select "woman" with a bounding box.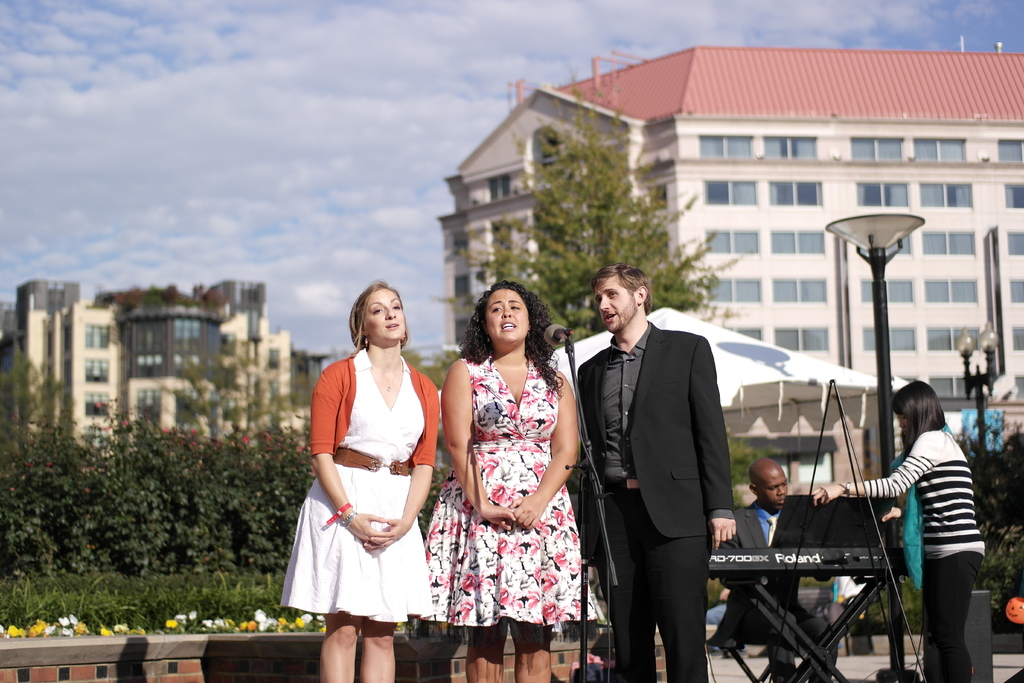
pyautogui.locateOnScreen(282, 279, 447, 682).
